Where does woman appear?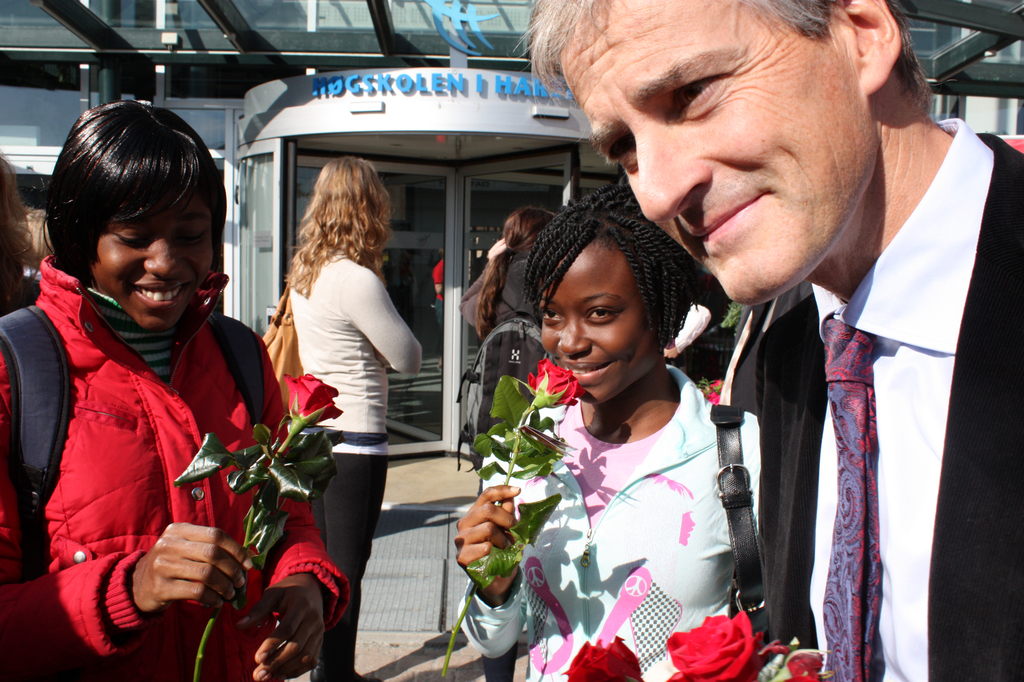
Appears at rect(0, 100, 352, 681).
